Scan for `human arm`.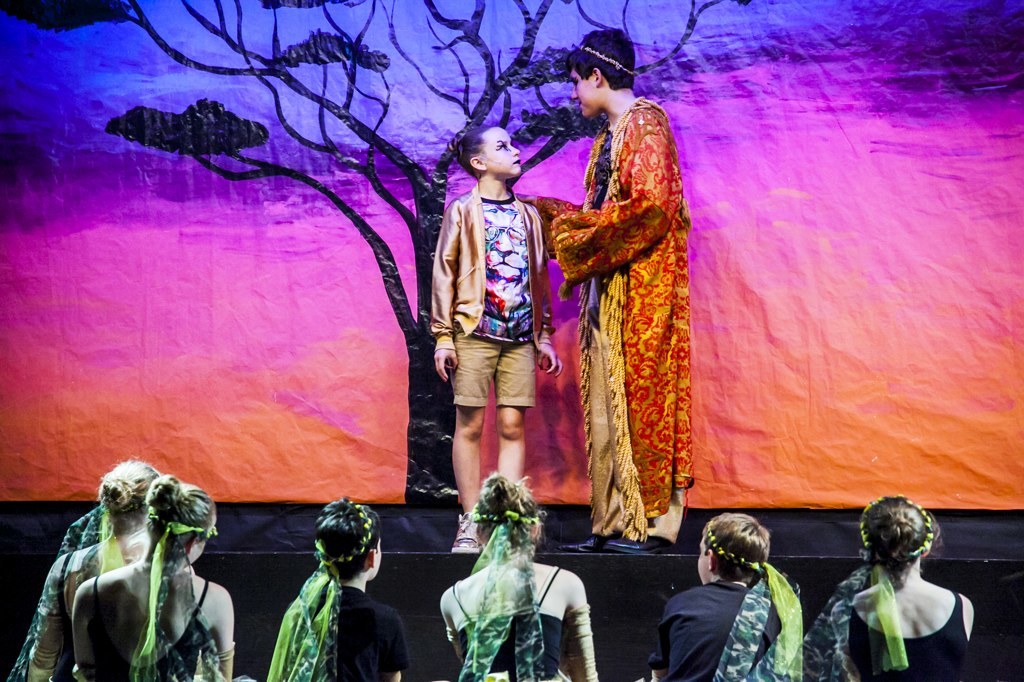
Scan result: {"x1": 431, "y1": 203, "x2": 456, "y2": 384}.
